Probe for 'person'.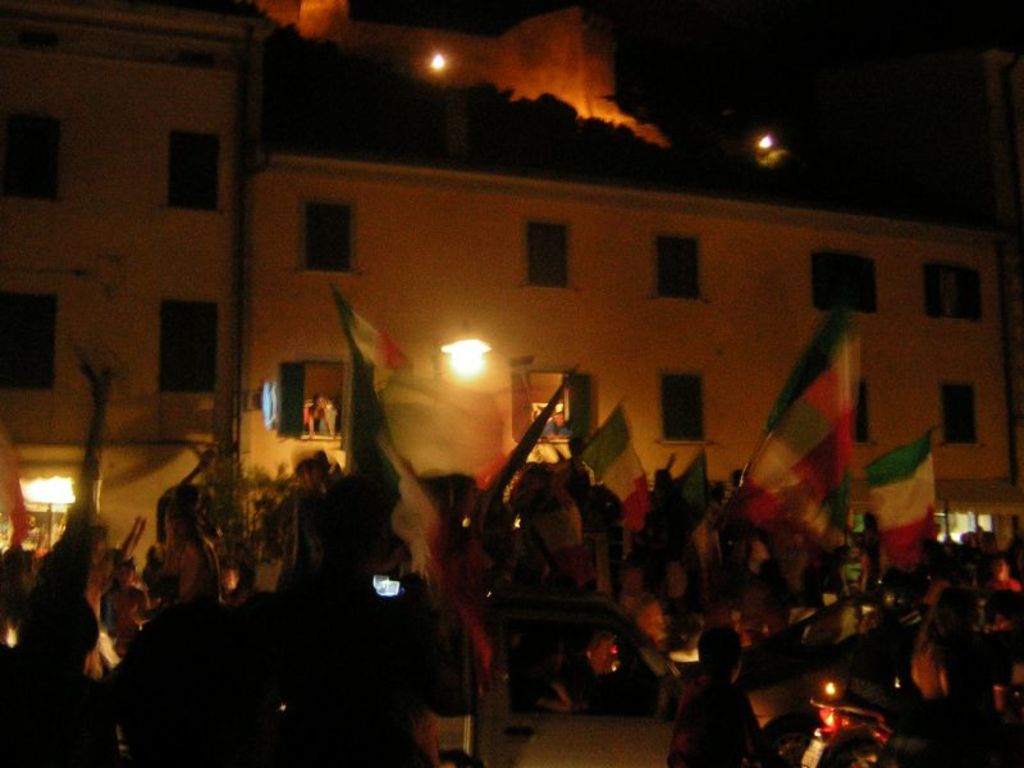
Probe result: (left=0, top=342, right=116, bottom=767).
